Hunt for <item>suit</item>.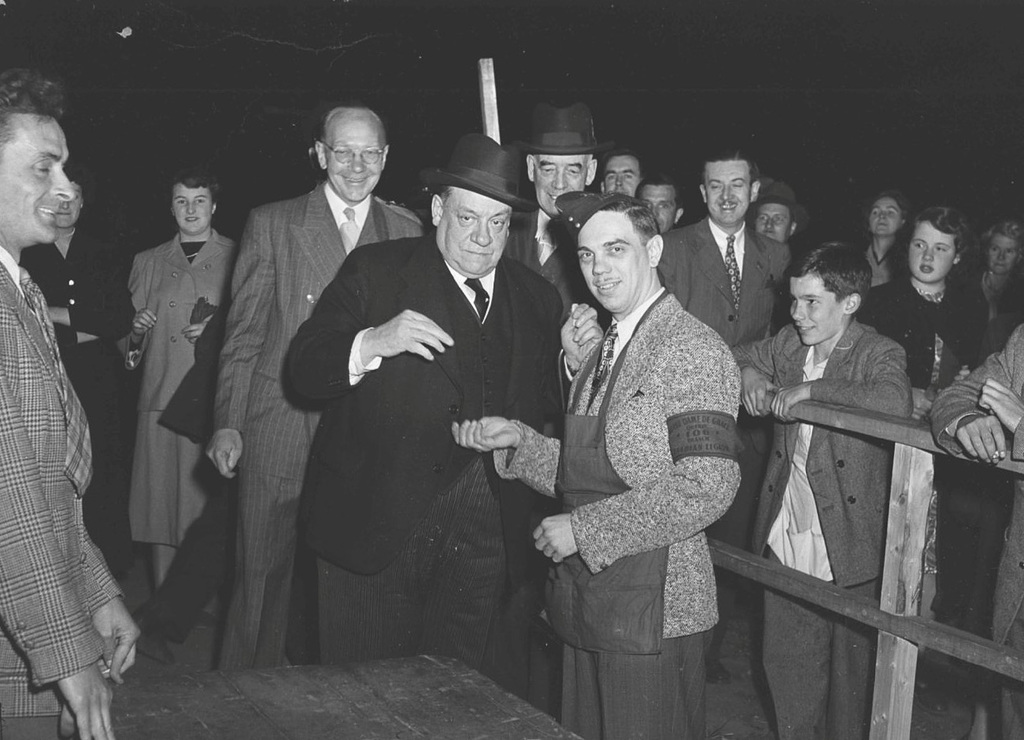
Hunted down at <bbox>0, 262, 125, 739</bbox>.
